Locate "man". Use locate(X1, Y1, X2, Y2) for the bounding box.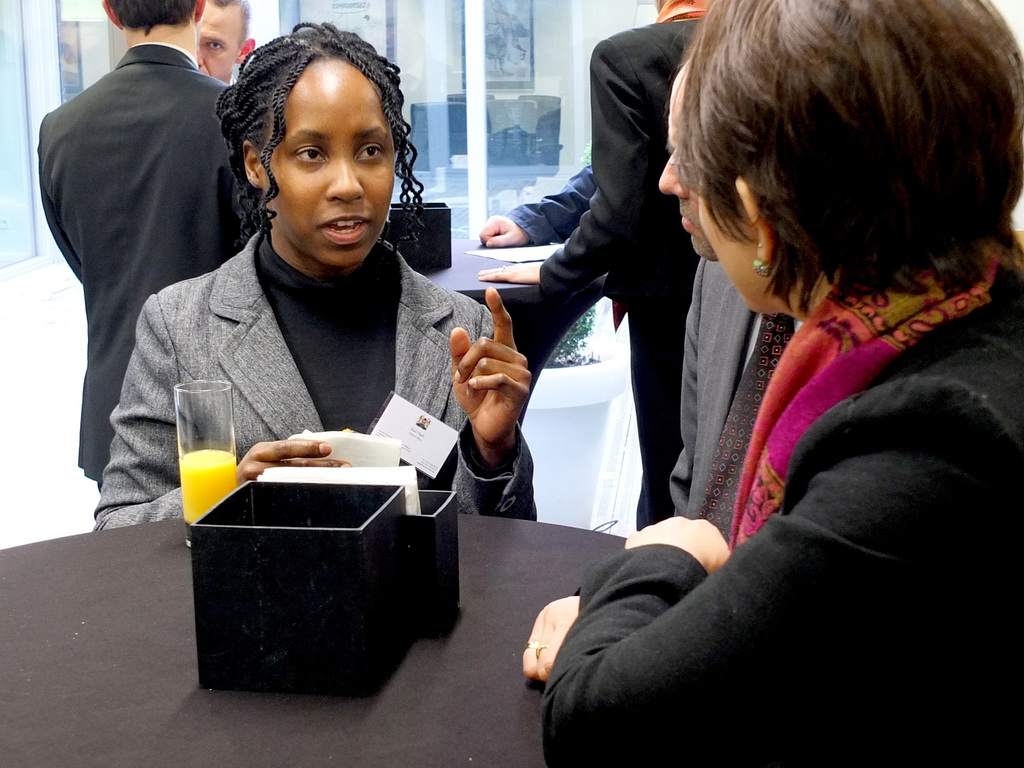
locate(190, 0, 260, 78).
